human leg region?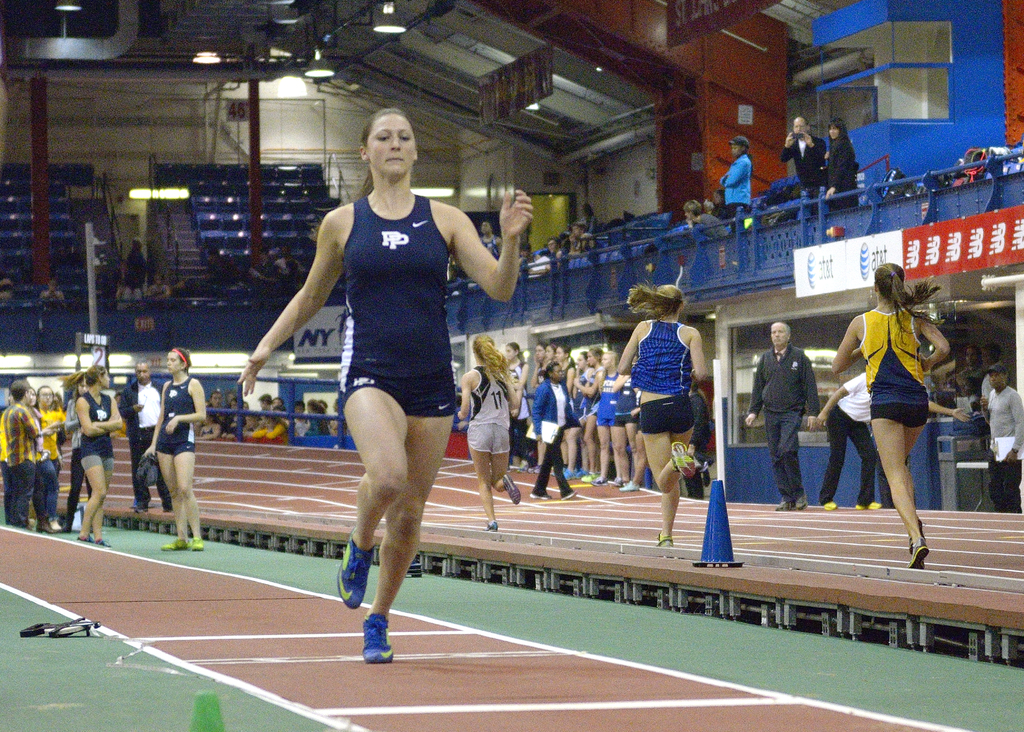
bbox=[640, 403, 696, 473]
